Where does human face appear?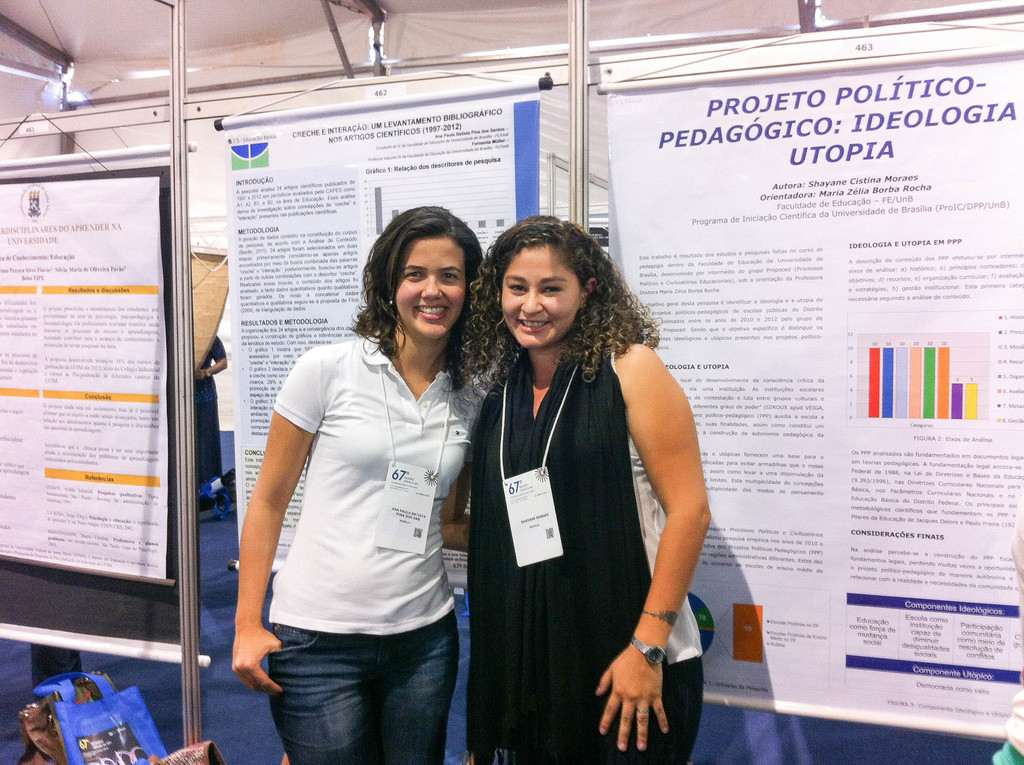
Appears at [501,248,580,348].
